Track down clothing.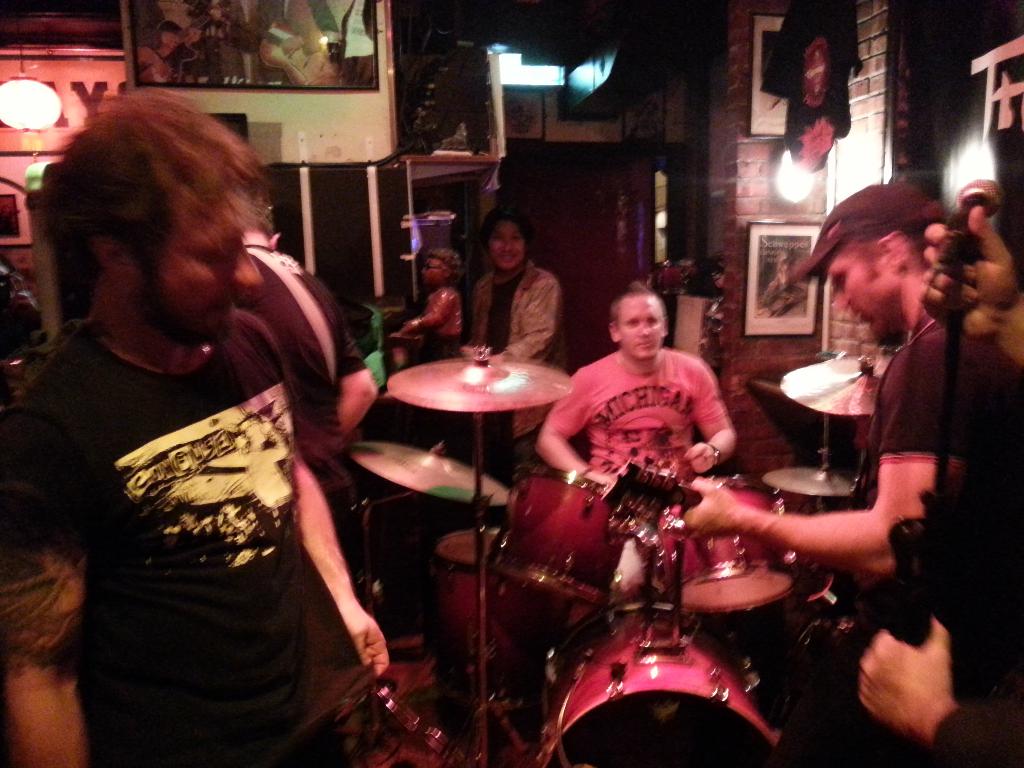
Tracked to [left=469, top=266, right=563, bottom=483].
